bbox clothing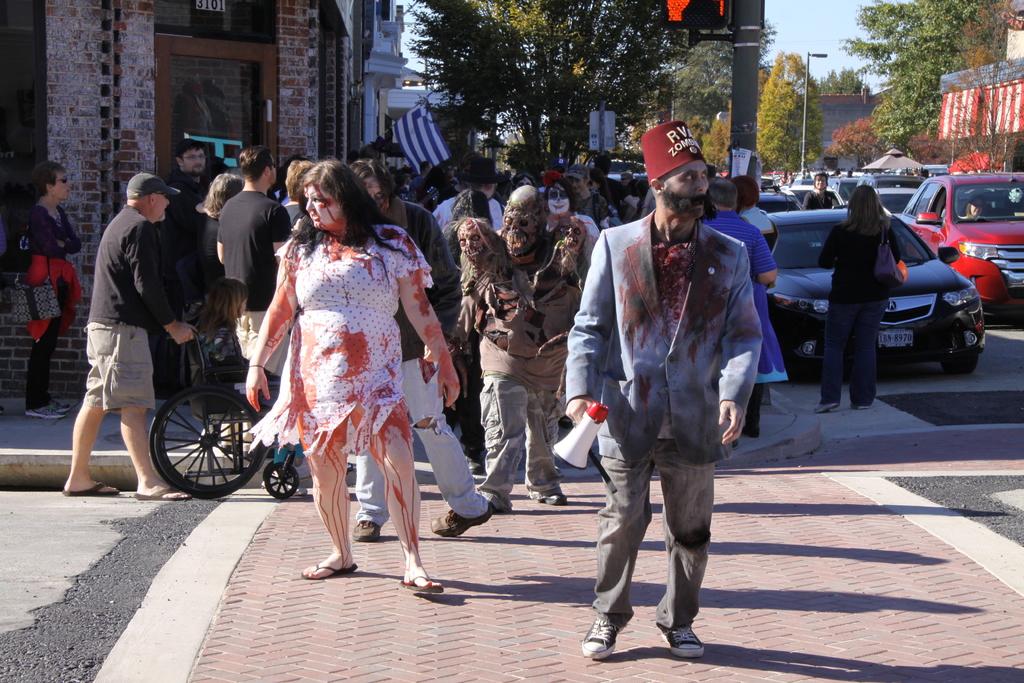
[247,219,440,470]
